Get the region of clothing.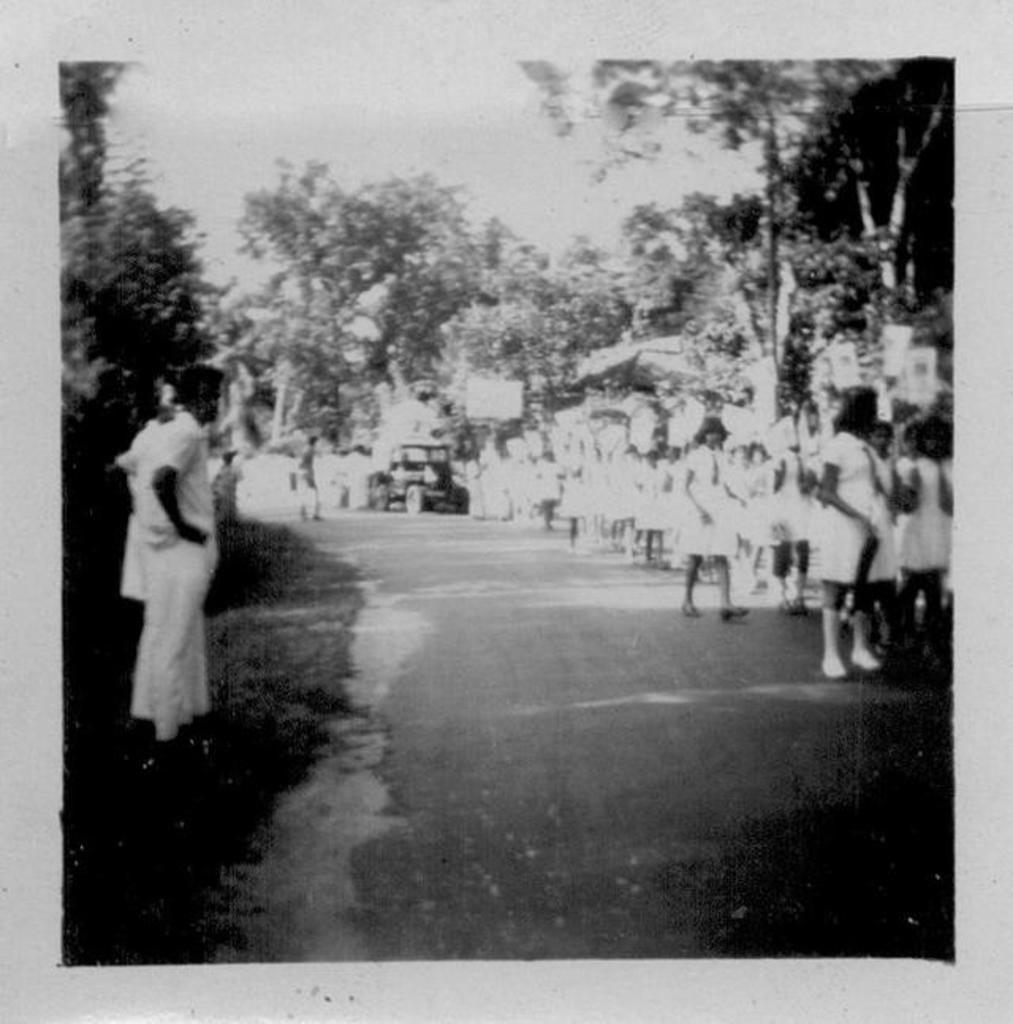
bbox(93, 374, 234, 722).
